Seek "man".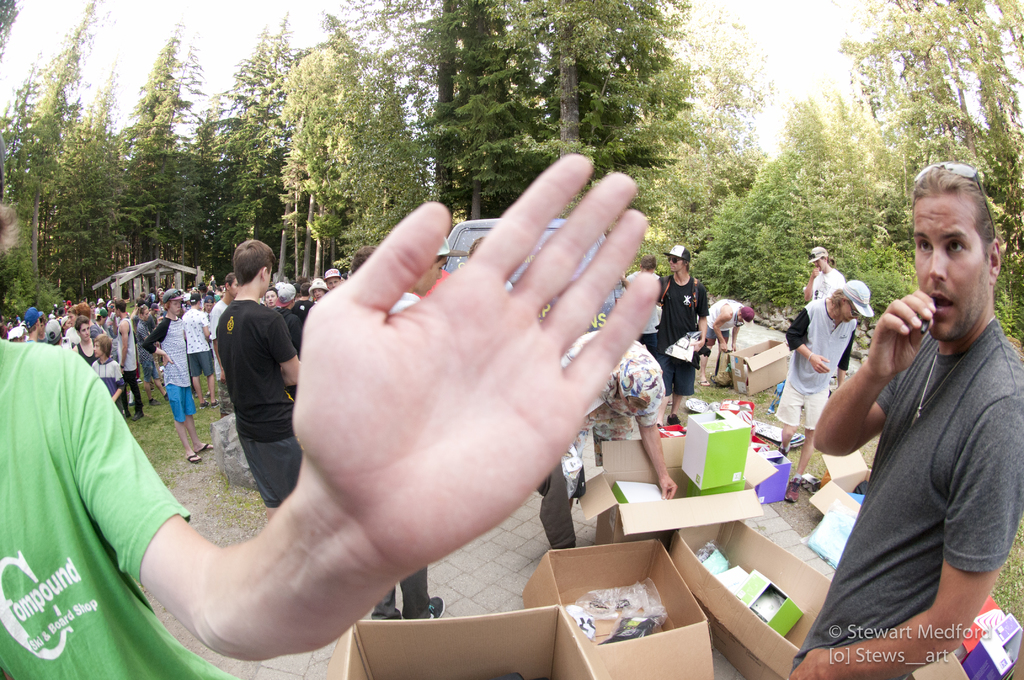
detection(780, 281, 872, 451).
